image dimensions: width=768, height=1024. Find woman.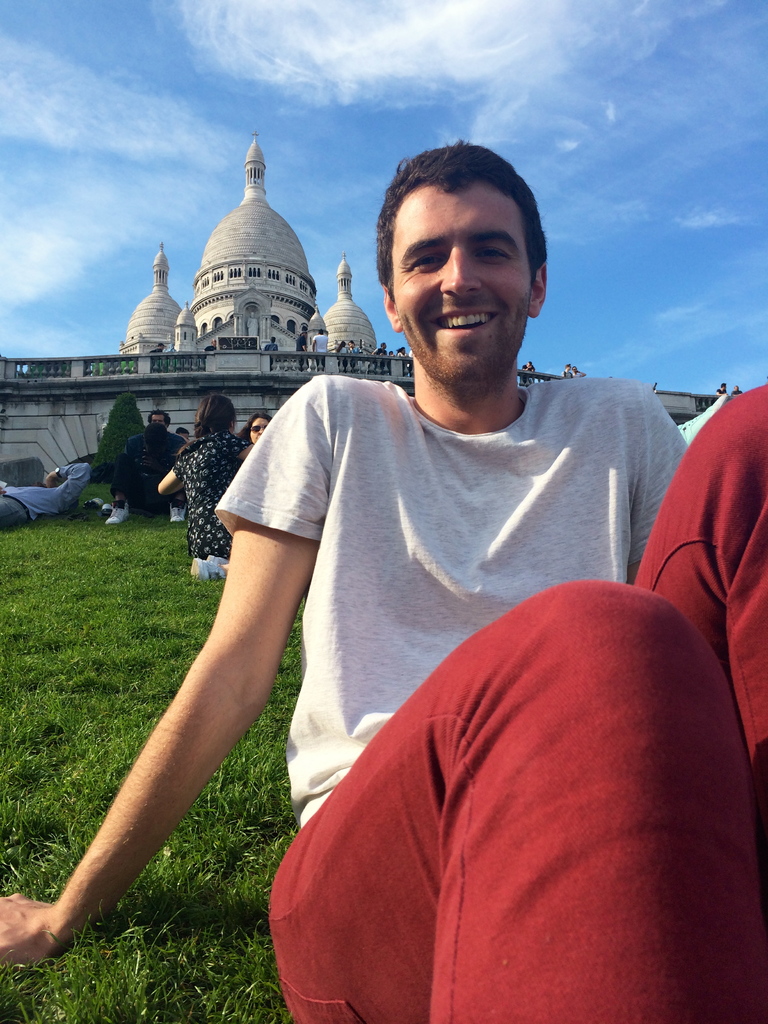
[x1=239, y1=410, x2=268, y2=445].
